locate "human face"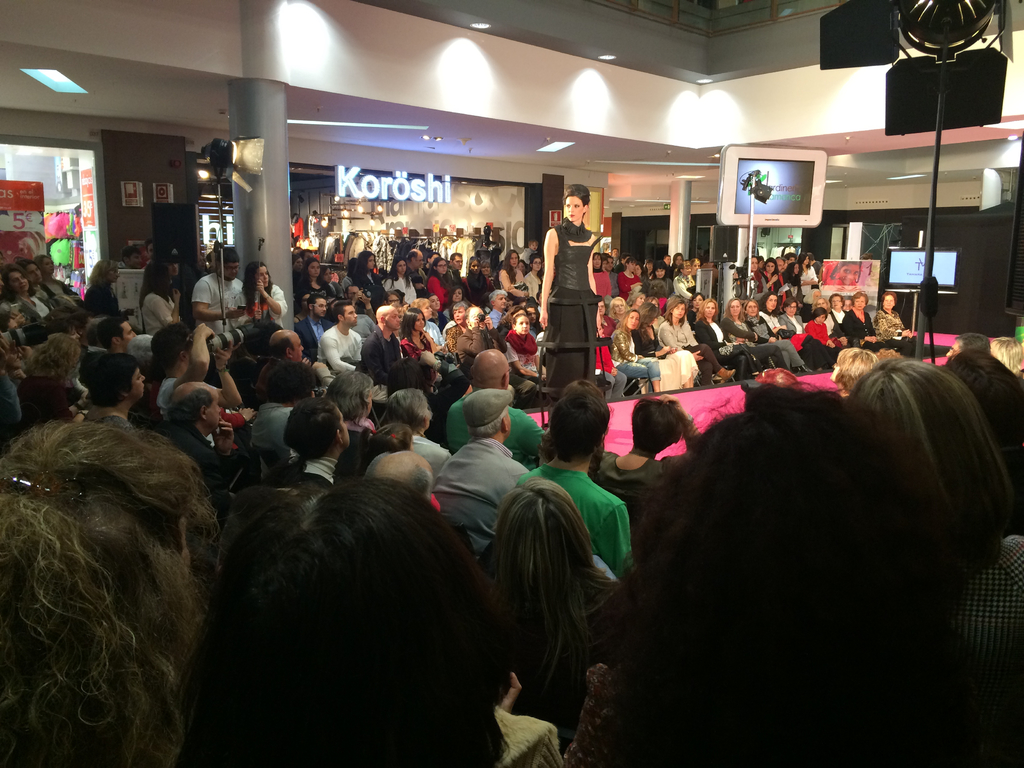
{"left": 211, "top": 394, "right": 222, "bottom": 435}
